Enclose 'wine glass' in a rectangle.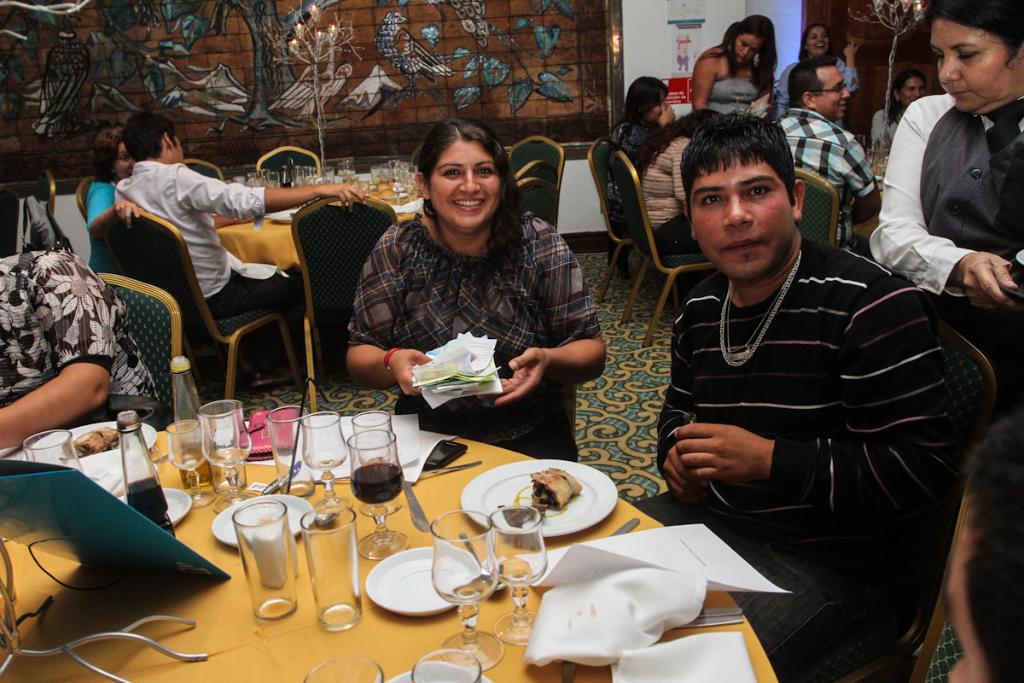
bbox(201, 400, 261, 515).
